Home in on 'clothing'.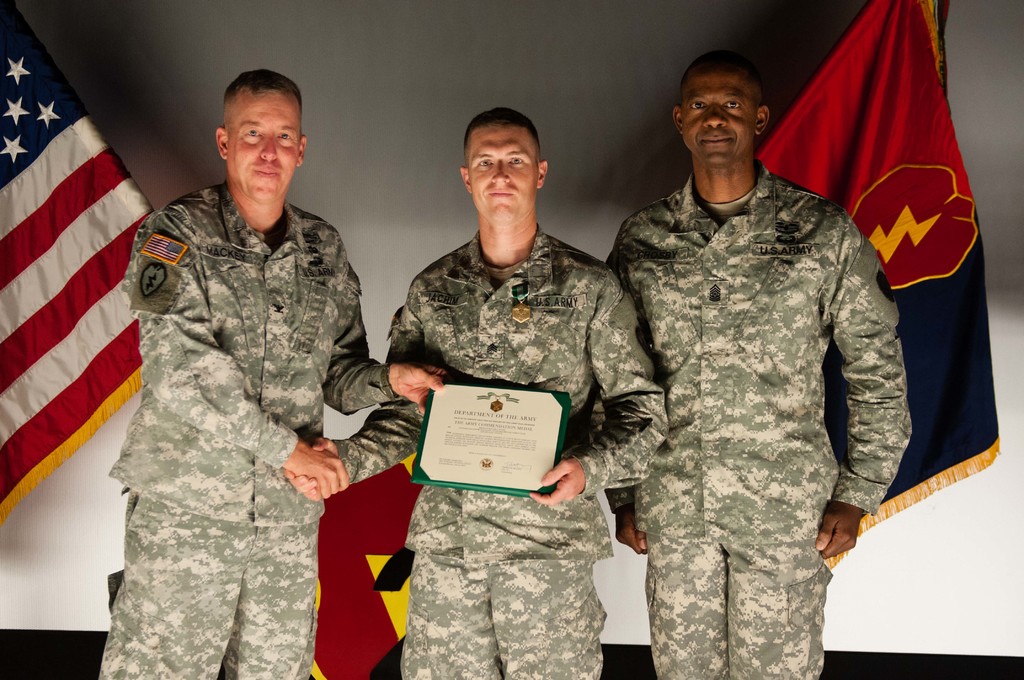
Homed in at 603 147 920 679.
